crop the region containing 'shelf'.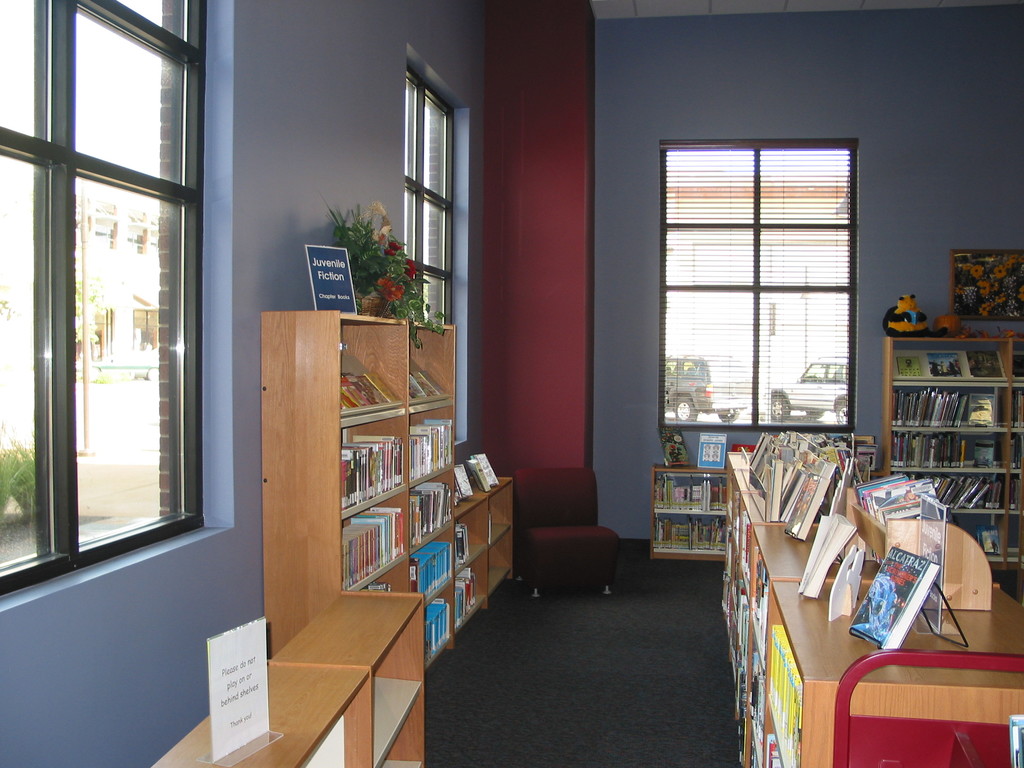
Crop region: l=255, t=292, r=506, b=670.
